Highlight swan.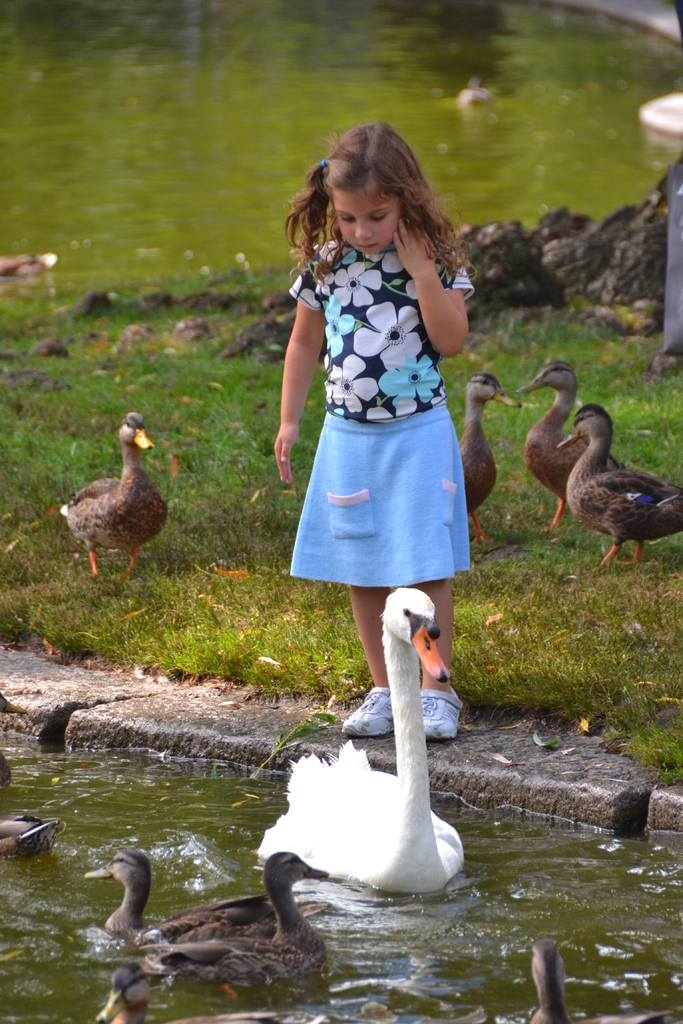
Highlighted region: <box>516,354,625,518</box>.
